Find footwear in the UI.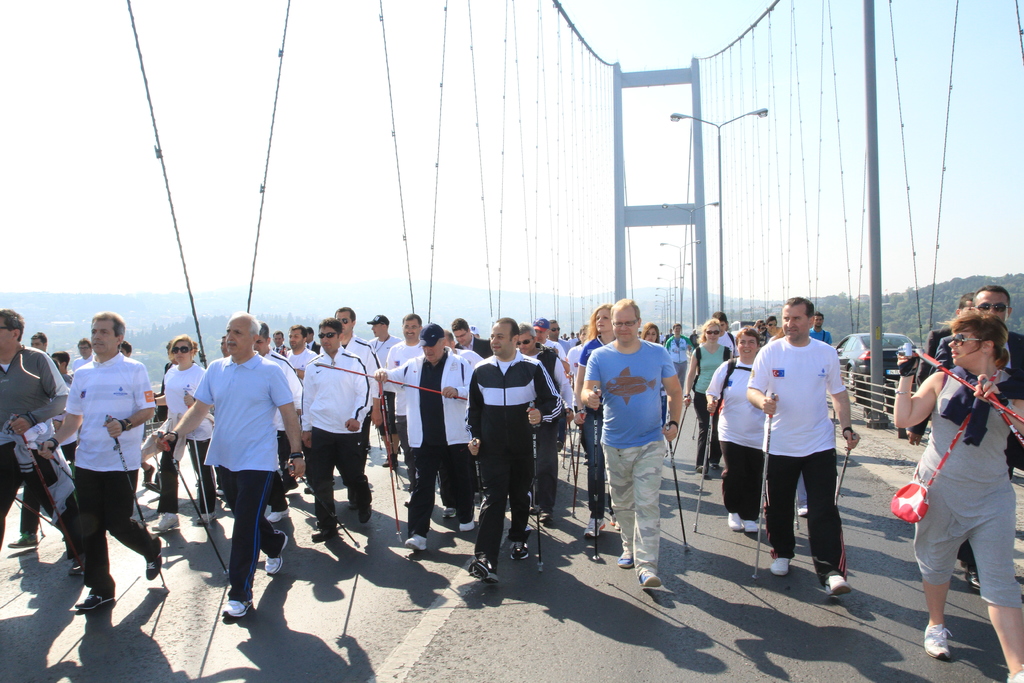
UI element at crop(582, 517, 607, 541).
